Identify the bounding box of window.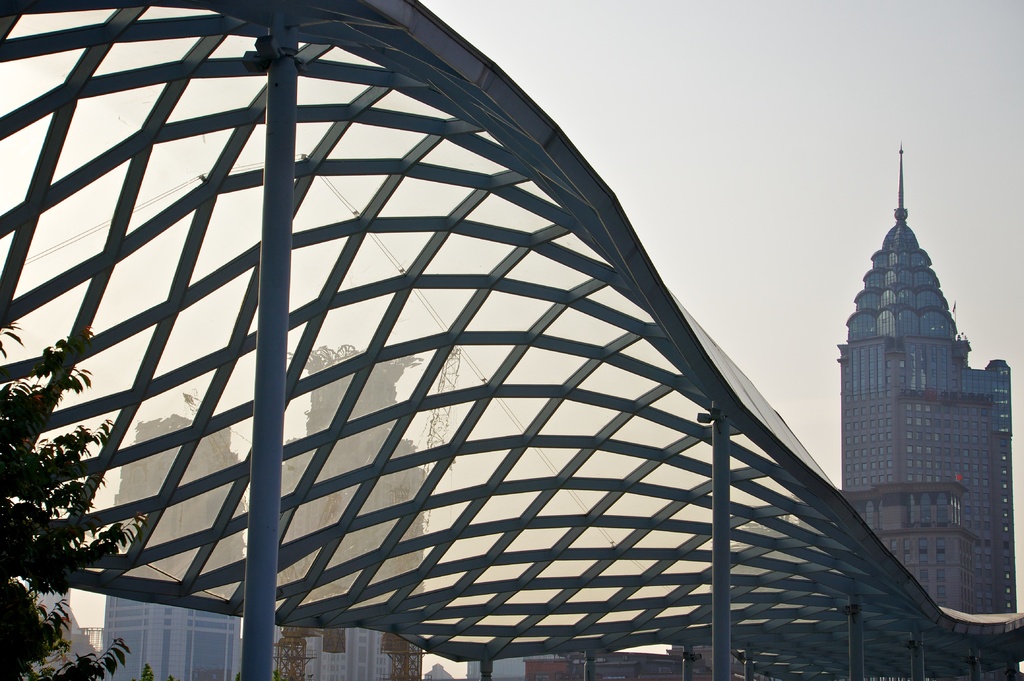
bbox=[885, 360, 891, 370].
